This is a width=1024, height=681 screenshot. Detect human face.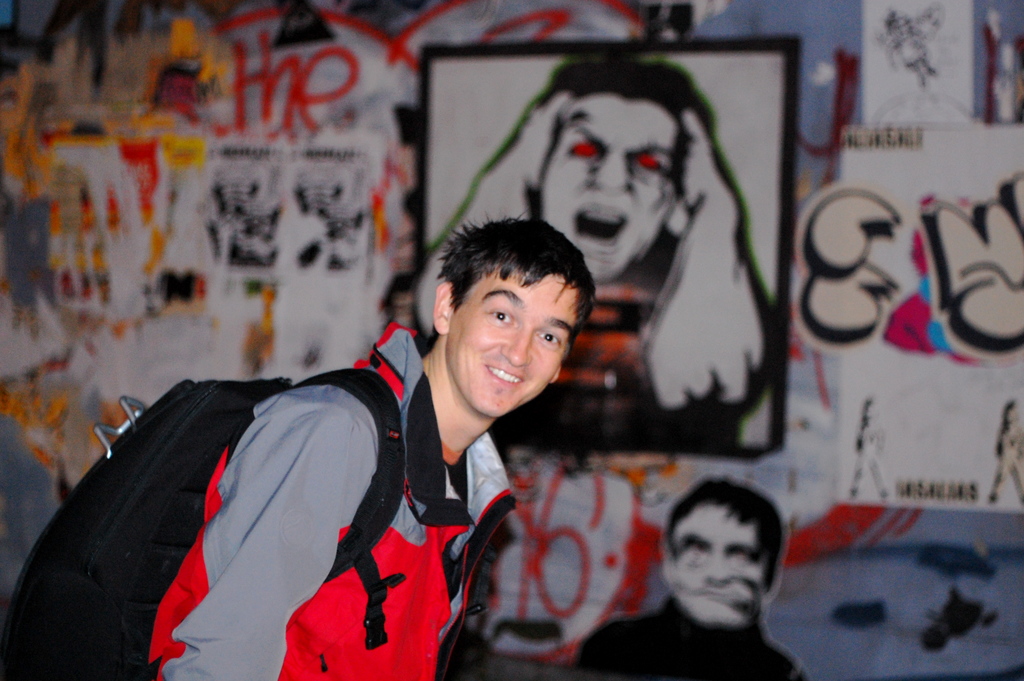
l=446, t=261, r=576, b=418.
